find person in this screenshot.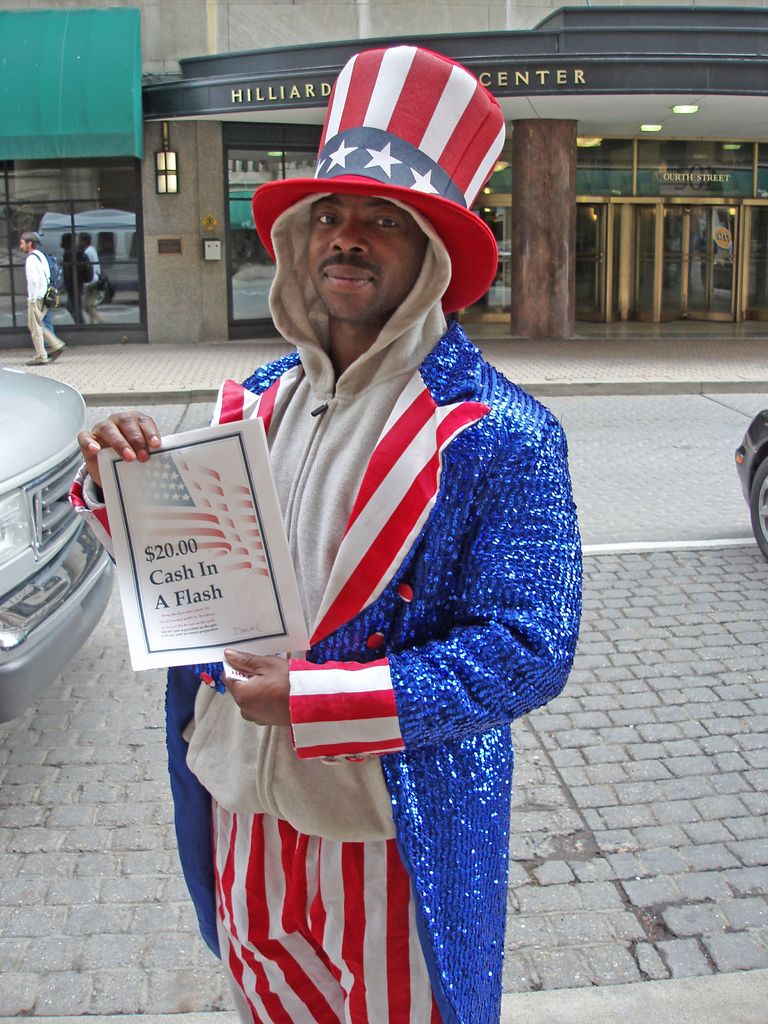
The bounding box for person is 17,230,65,364.
